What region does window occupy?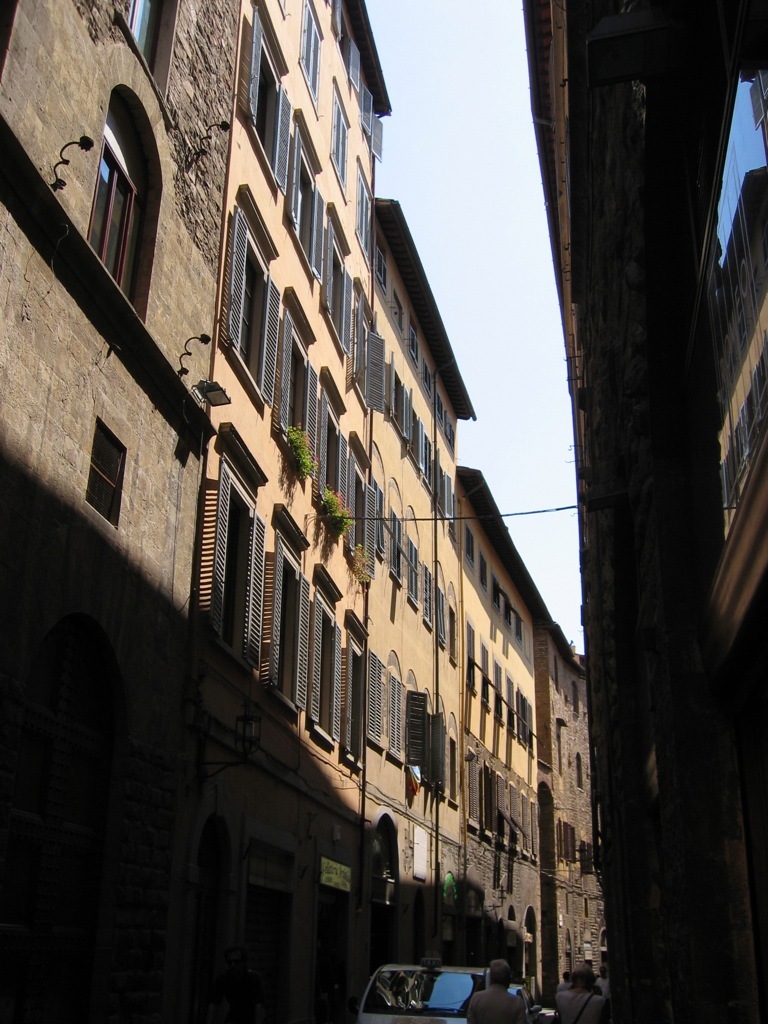
BBox(83, 419, 125, 533).
